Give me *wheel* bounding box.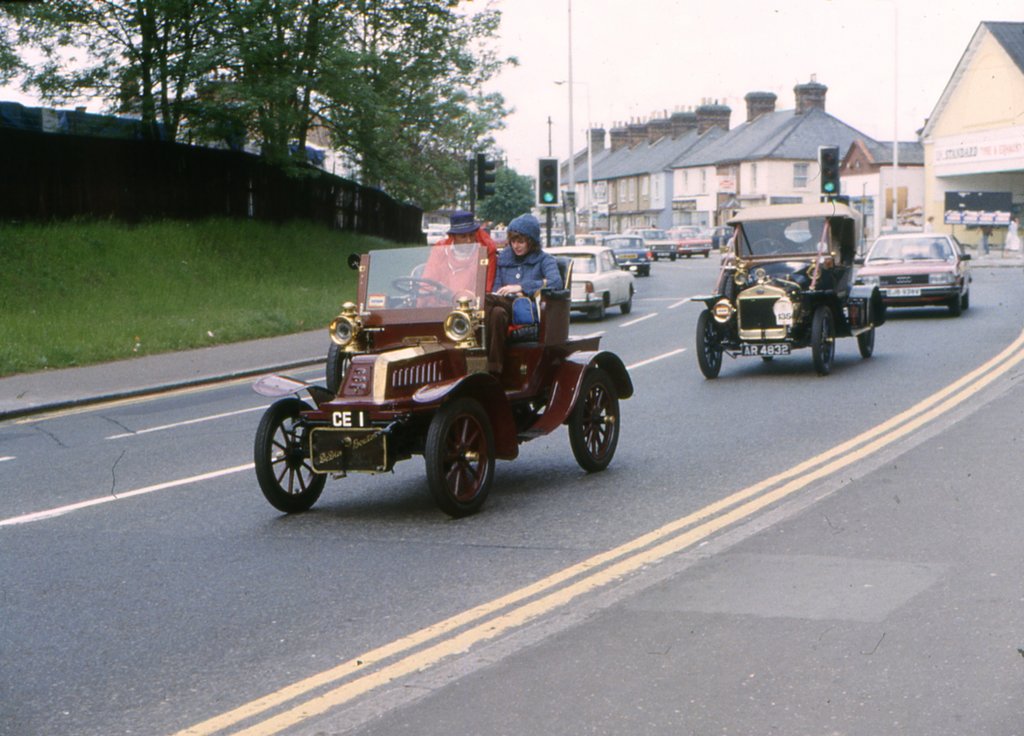
[562,361,627,486].
